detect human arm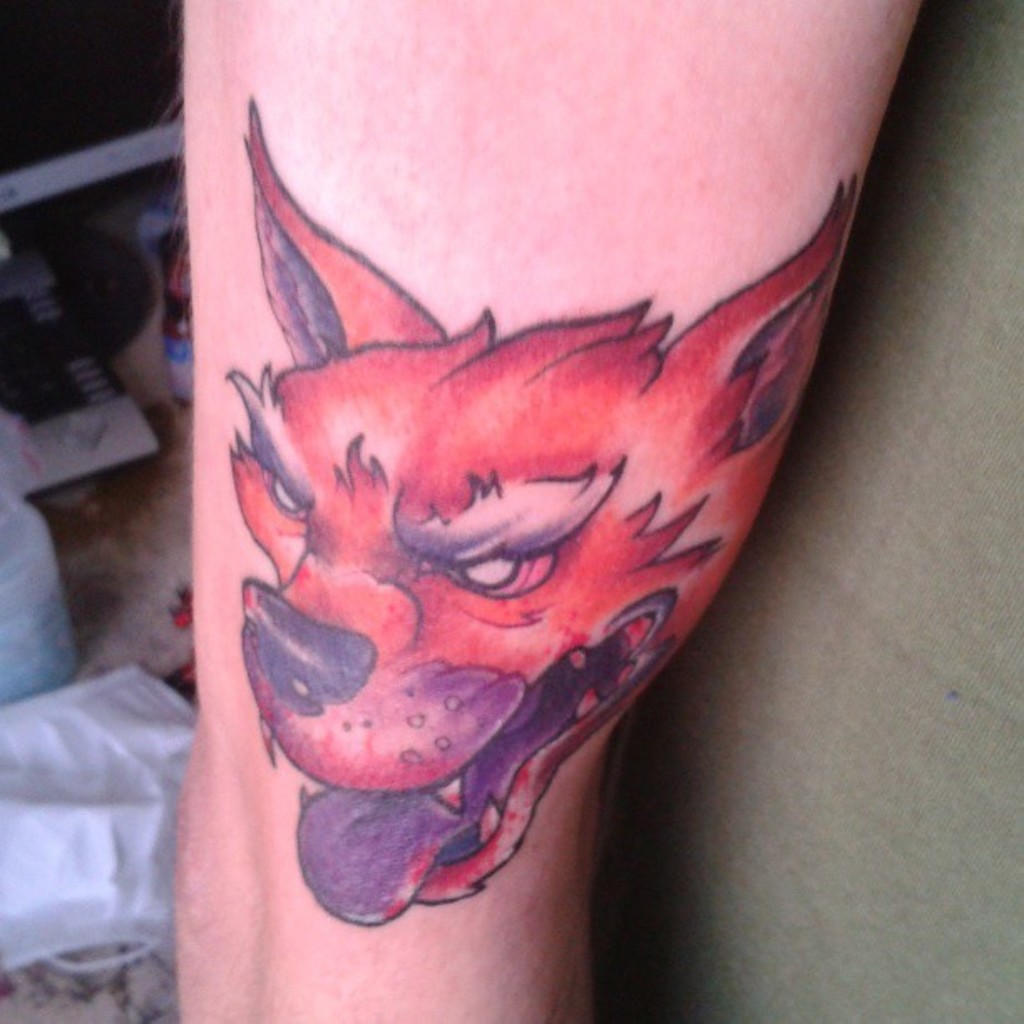
[x1=172, y1=0, x2=920, y2=1022]
